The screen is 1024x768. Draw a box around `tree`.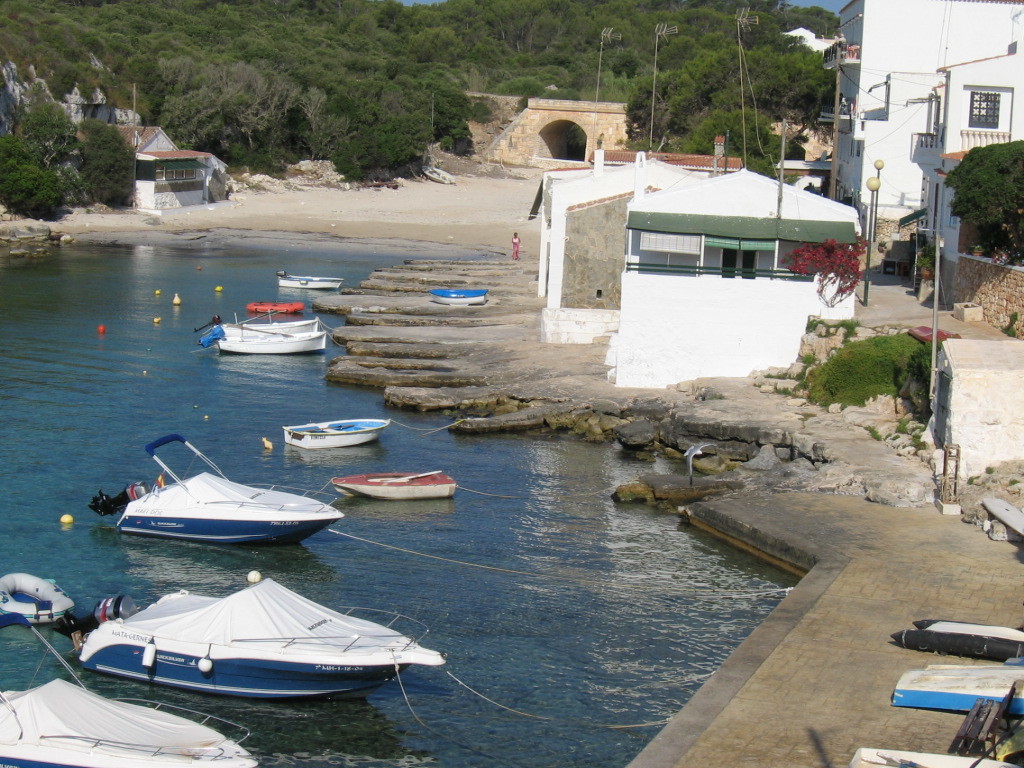
bbox(949, 123, 1020, 237).
